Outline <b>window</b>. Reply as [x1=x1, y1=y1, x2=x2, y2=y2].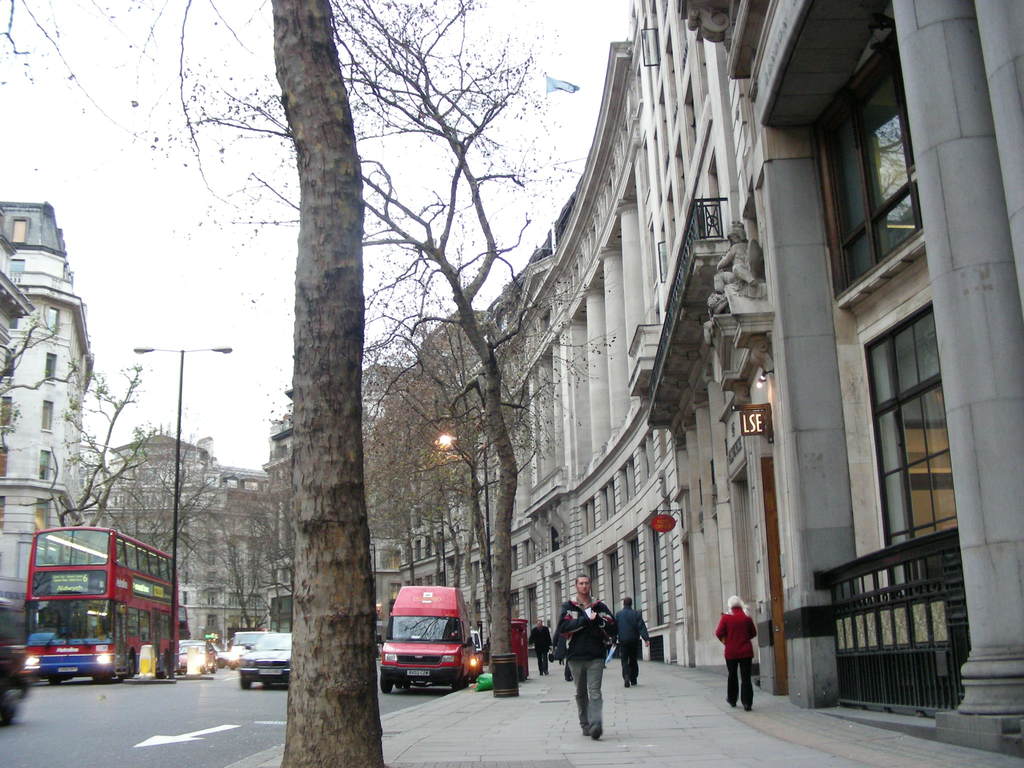
[x1=554, y1=580, x2=563, y2=625].
